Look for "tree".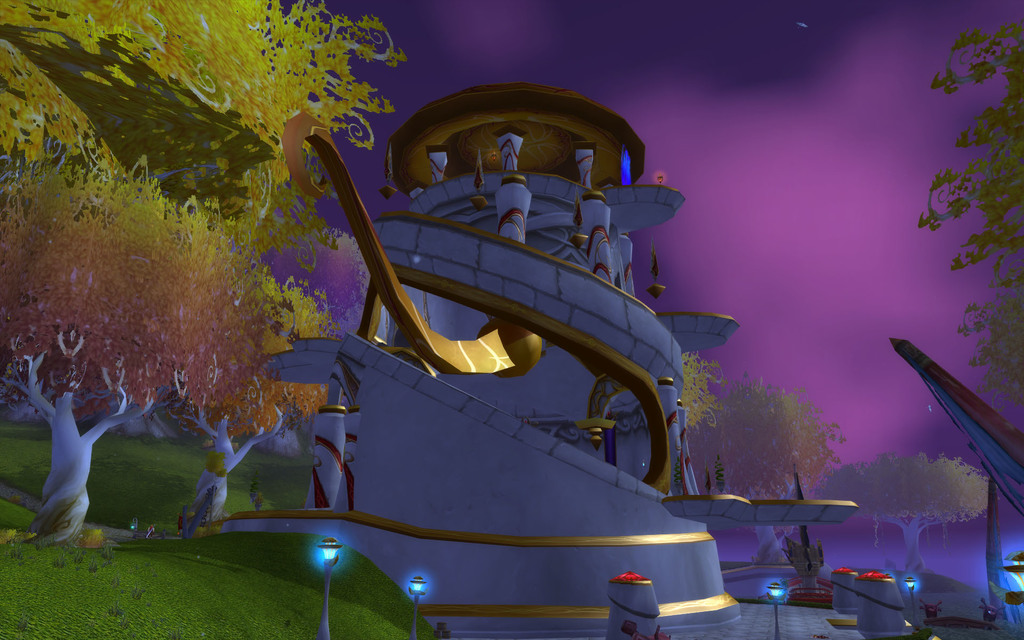
Found: 714,367,839,500.
